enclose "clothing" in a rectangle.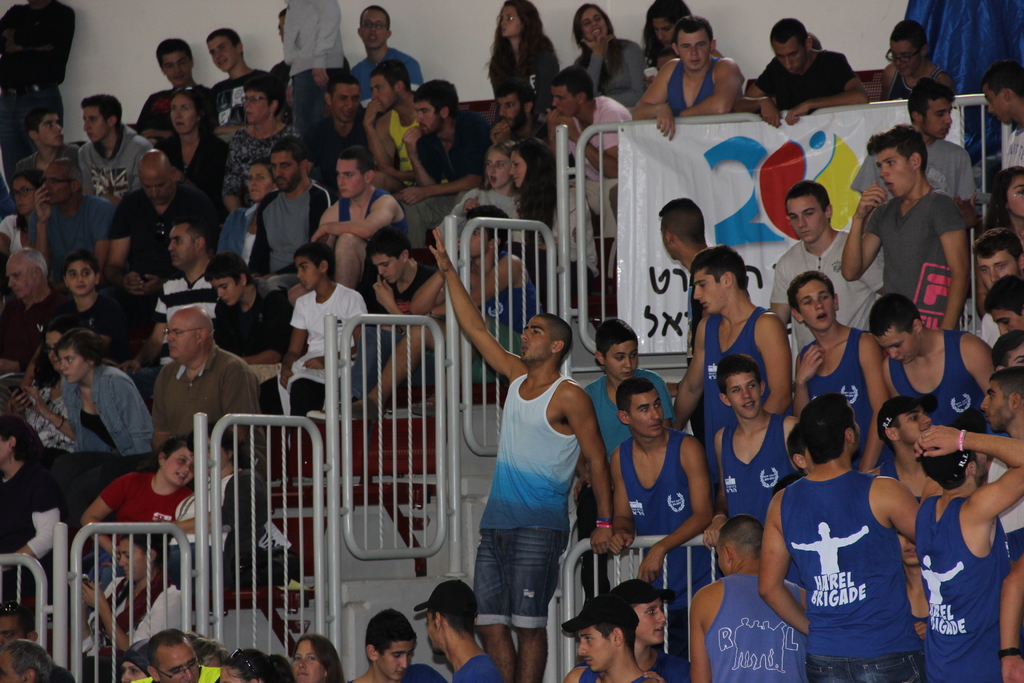
region(702, 570, 812, 682).
